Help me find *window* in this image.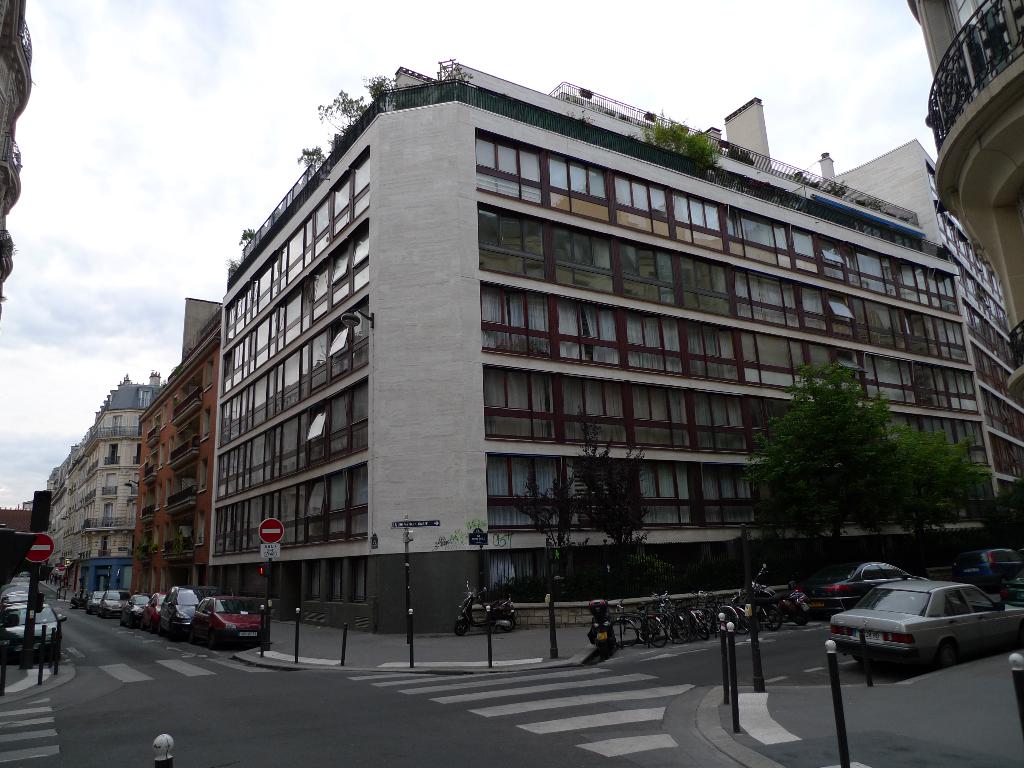
Found it: rect(612, 178, 672, 241).
